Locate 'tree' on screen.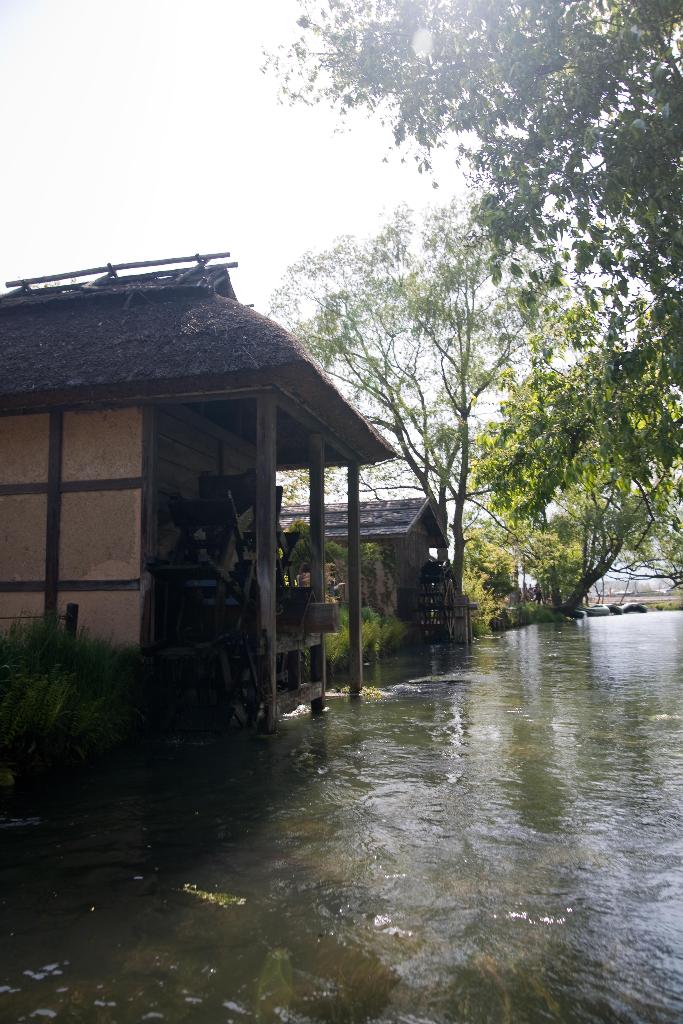
On screen at (257,0,682,424).
